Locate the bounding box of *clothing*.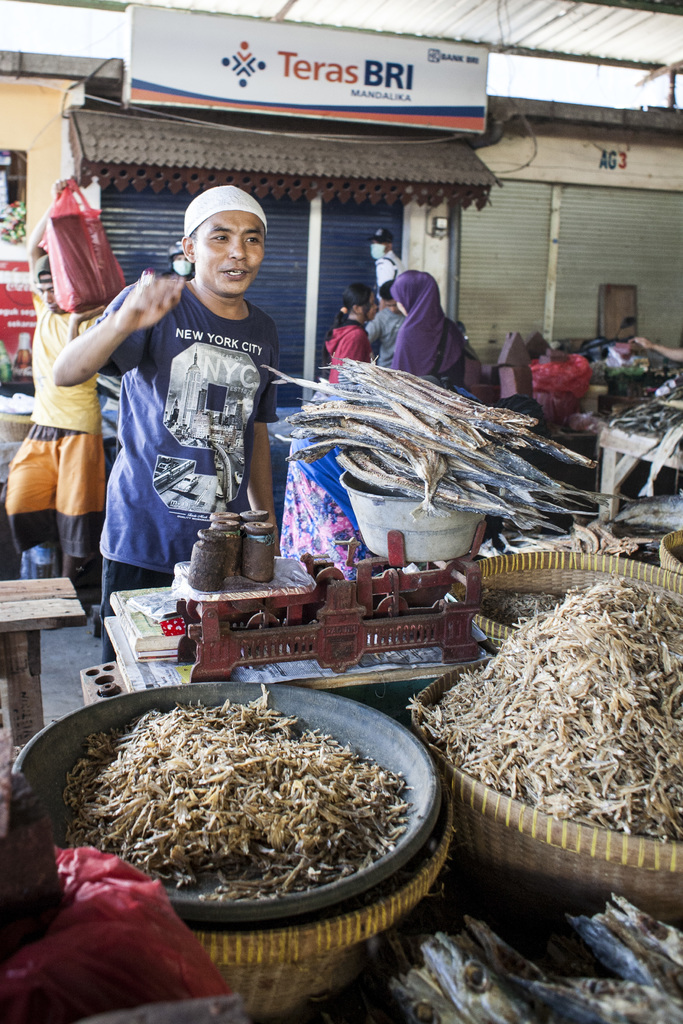
Bounding box: 80,278,281,667.
